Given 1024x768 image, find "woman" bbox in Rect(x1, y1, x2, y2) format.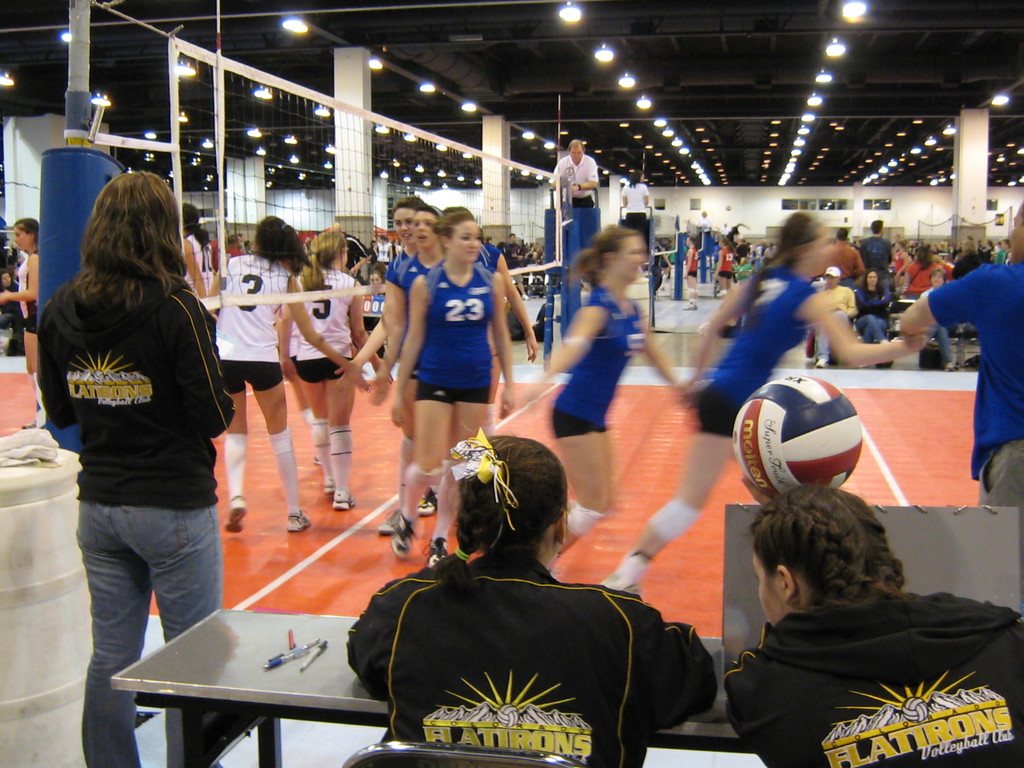
Rect(32, 141, 250, 732).
